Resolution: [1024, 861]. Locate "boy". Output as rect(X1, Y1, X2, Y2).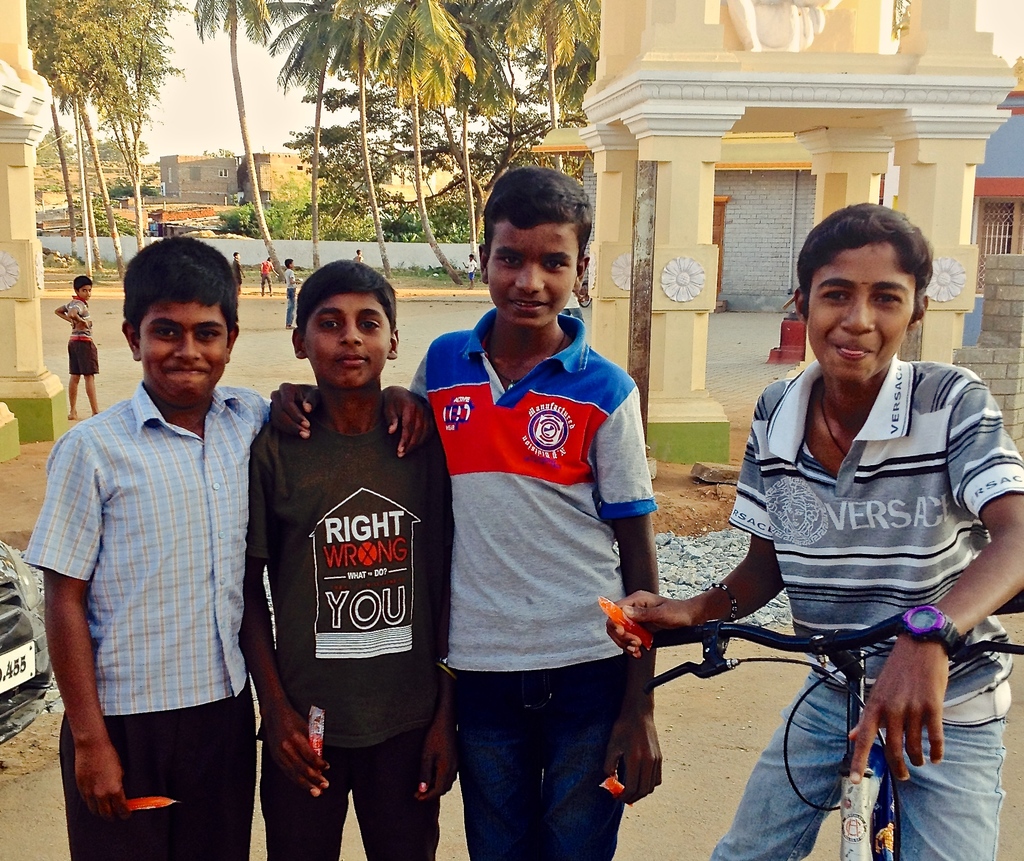
rect(235, 250, 459, 860).
